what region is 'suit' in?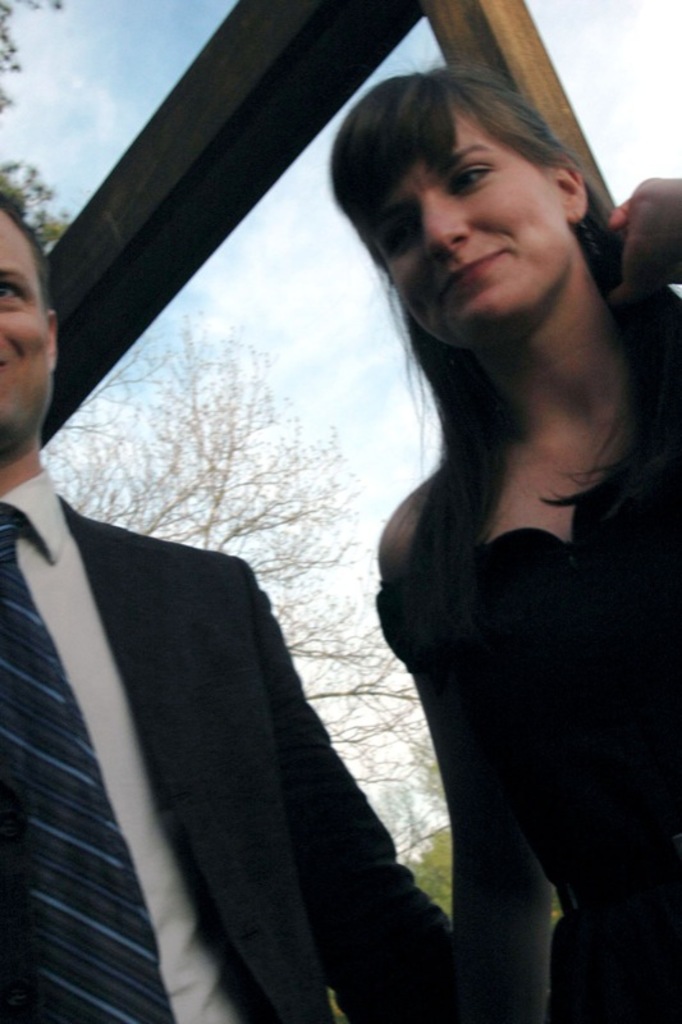
[left=0, top=498, right=448, bottom=1018].
